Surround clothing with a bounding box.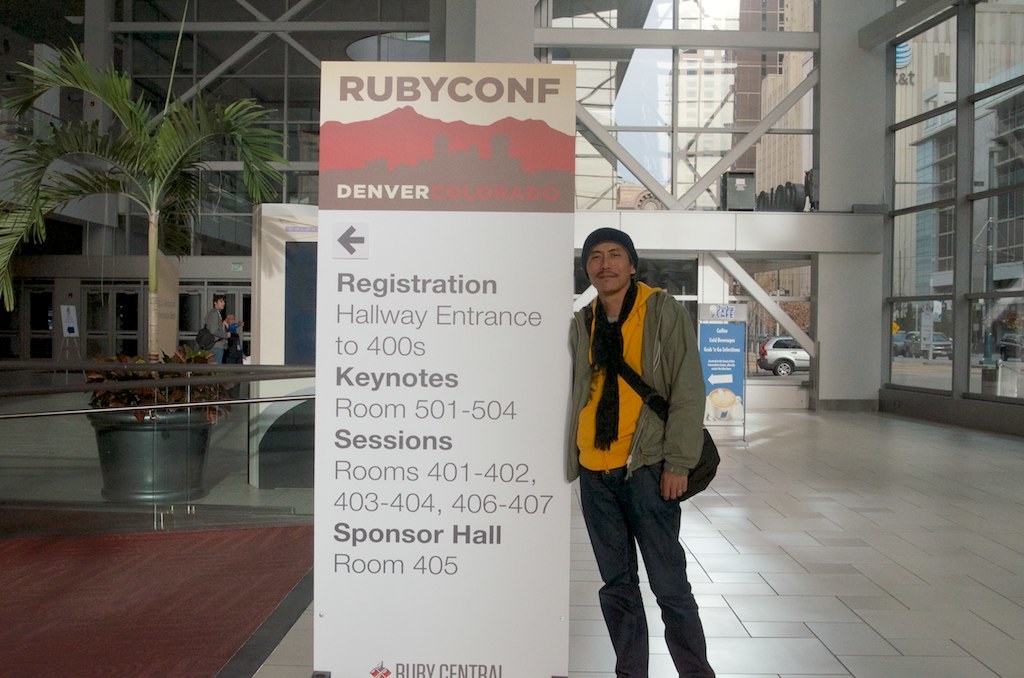
[205, 304, 229, 366].
